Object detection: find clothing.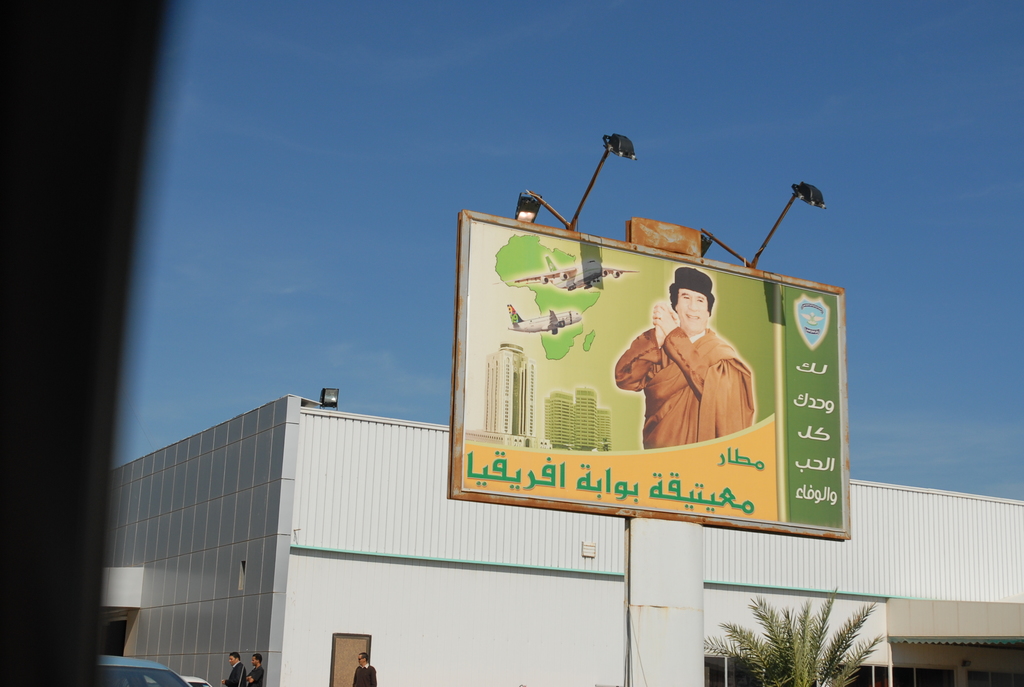
bbox=(227, 653, 244, 686).
